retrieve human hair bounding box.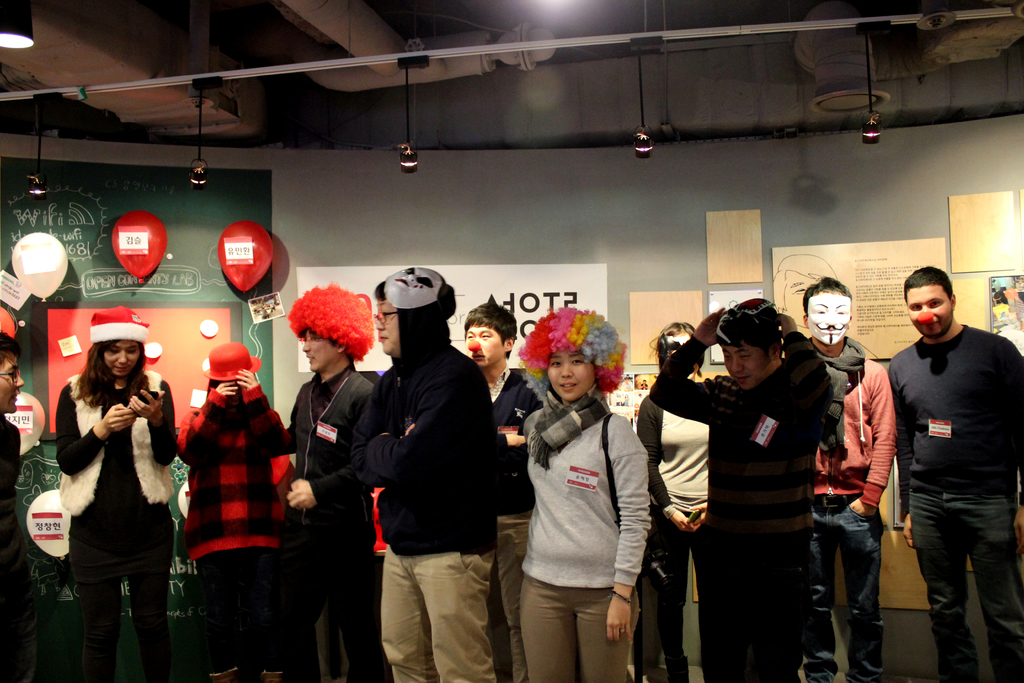
Bounding box: 900:261:951:298.
